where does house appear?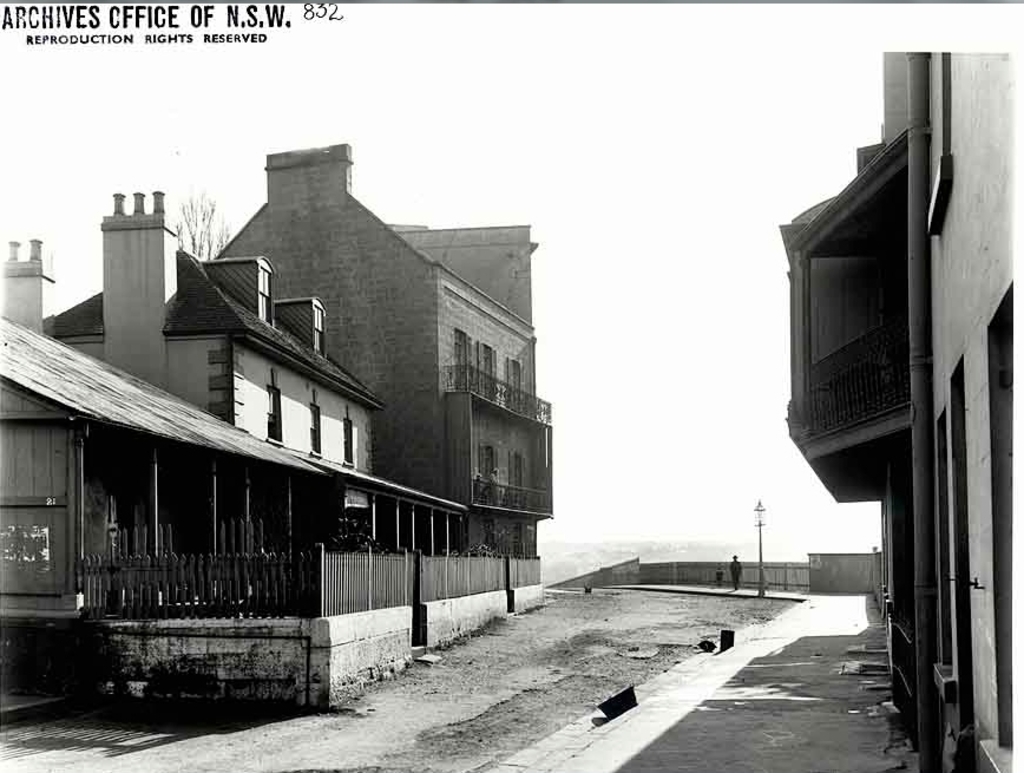
Appears at l=197, t=144, r=558, b=629.
